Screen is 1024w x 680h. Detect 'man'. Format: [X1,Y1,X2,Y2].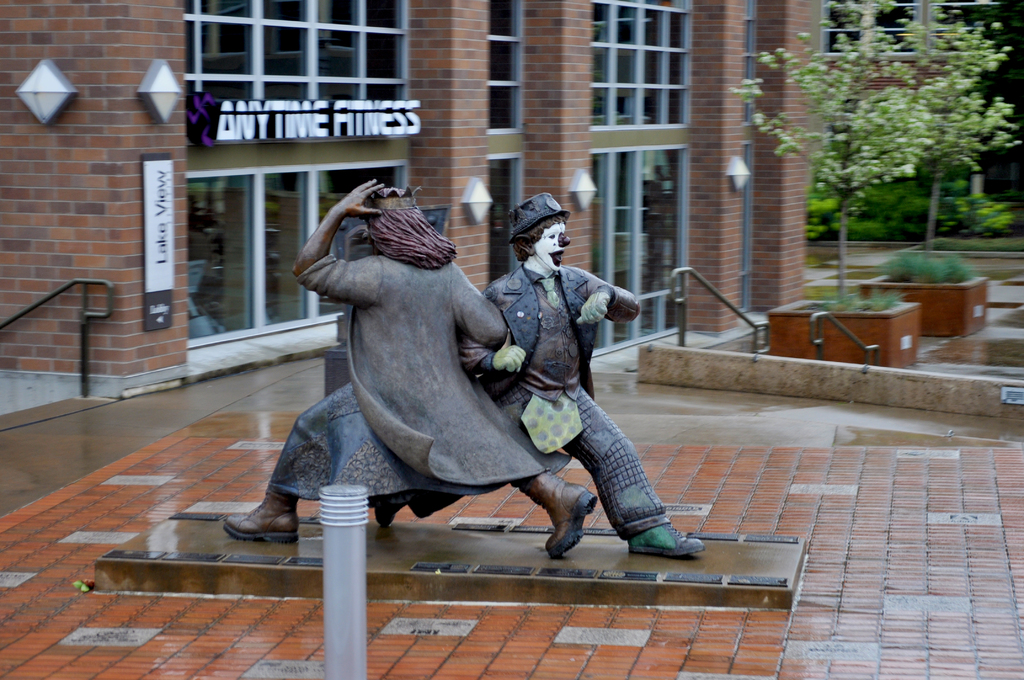
[447,195,681,583].
